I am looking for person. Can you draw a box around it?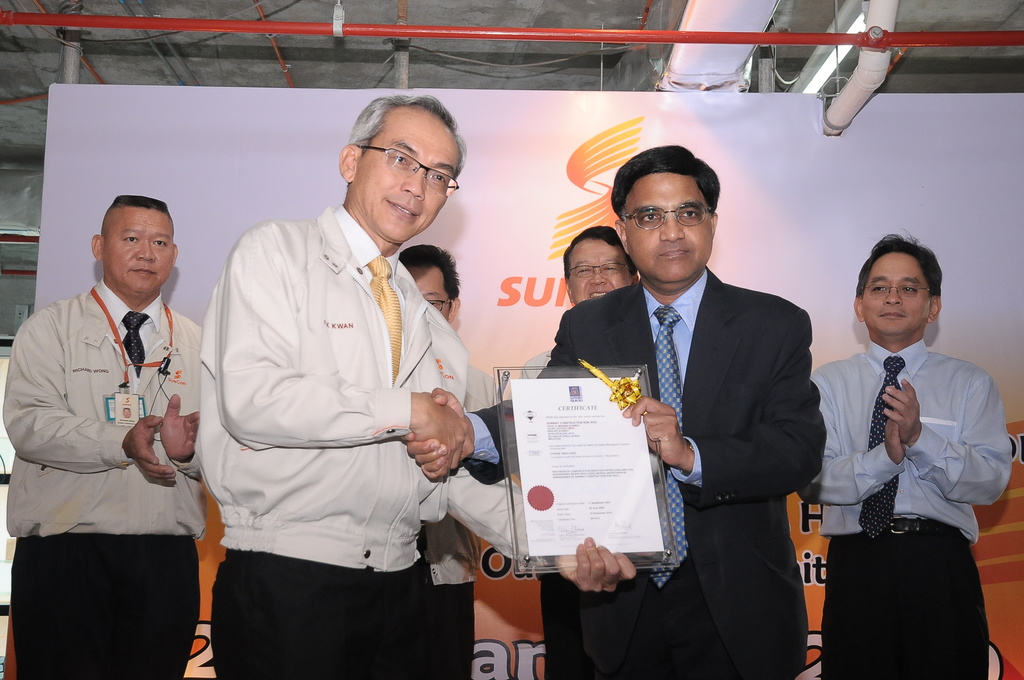
Sure, the bounding box is l=215, t=83, r=637, b=679.
